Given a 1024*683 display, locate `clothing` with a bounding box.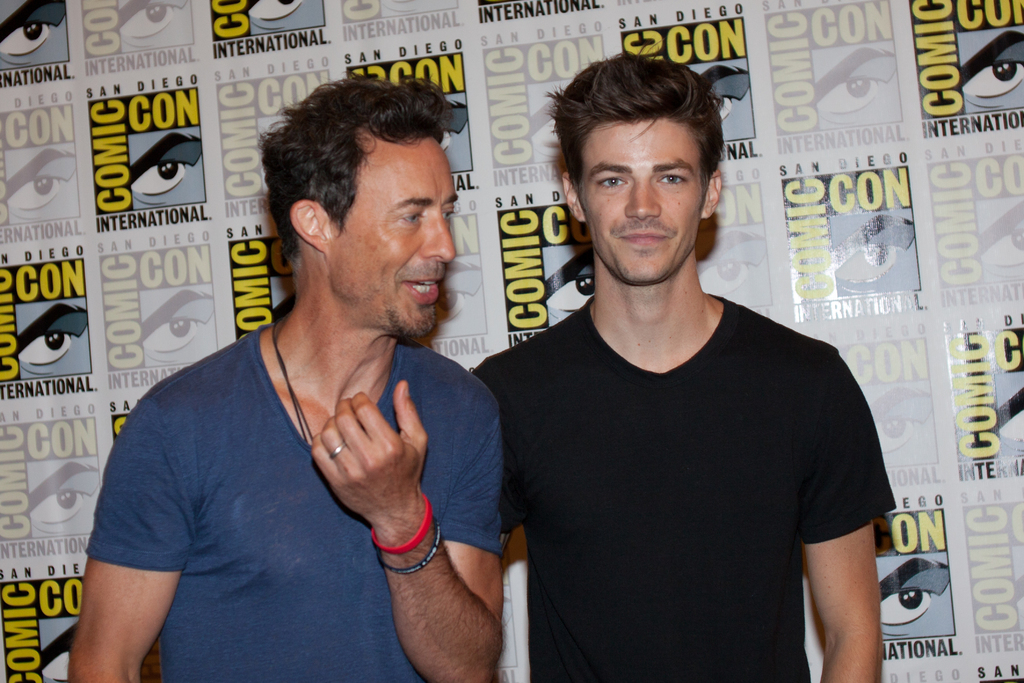
Located: [84, 324, 504, 682].
